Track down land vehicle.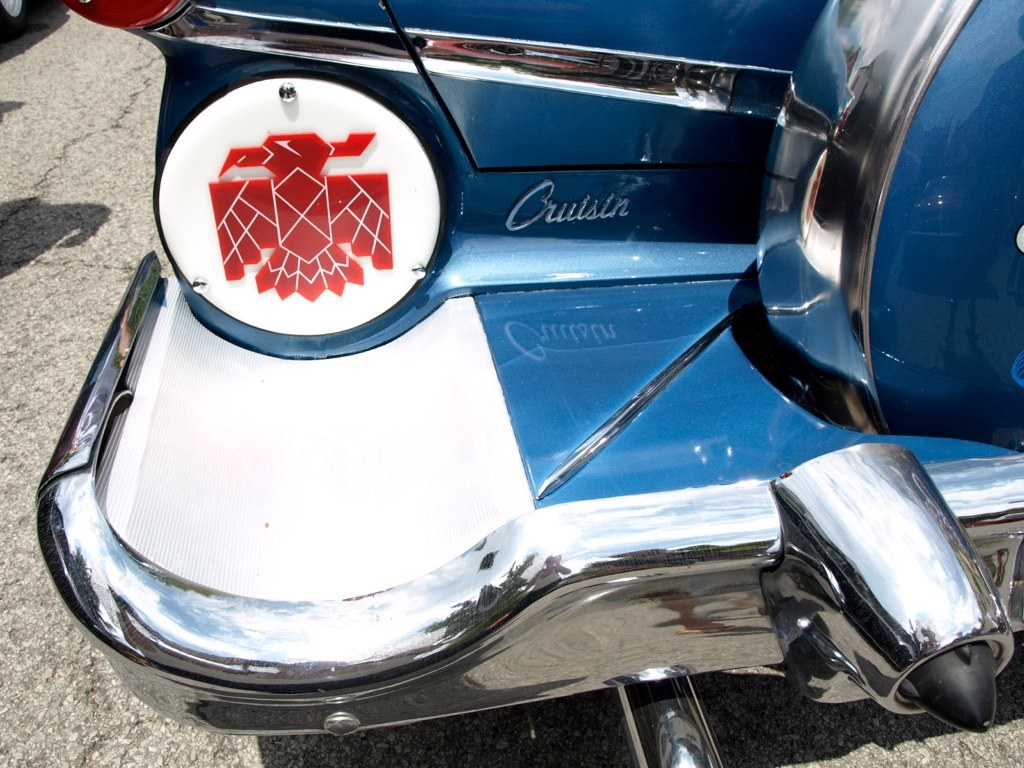
Tracked to <region>34, 0, 1023, 767</region>.
